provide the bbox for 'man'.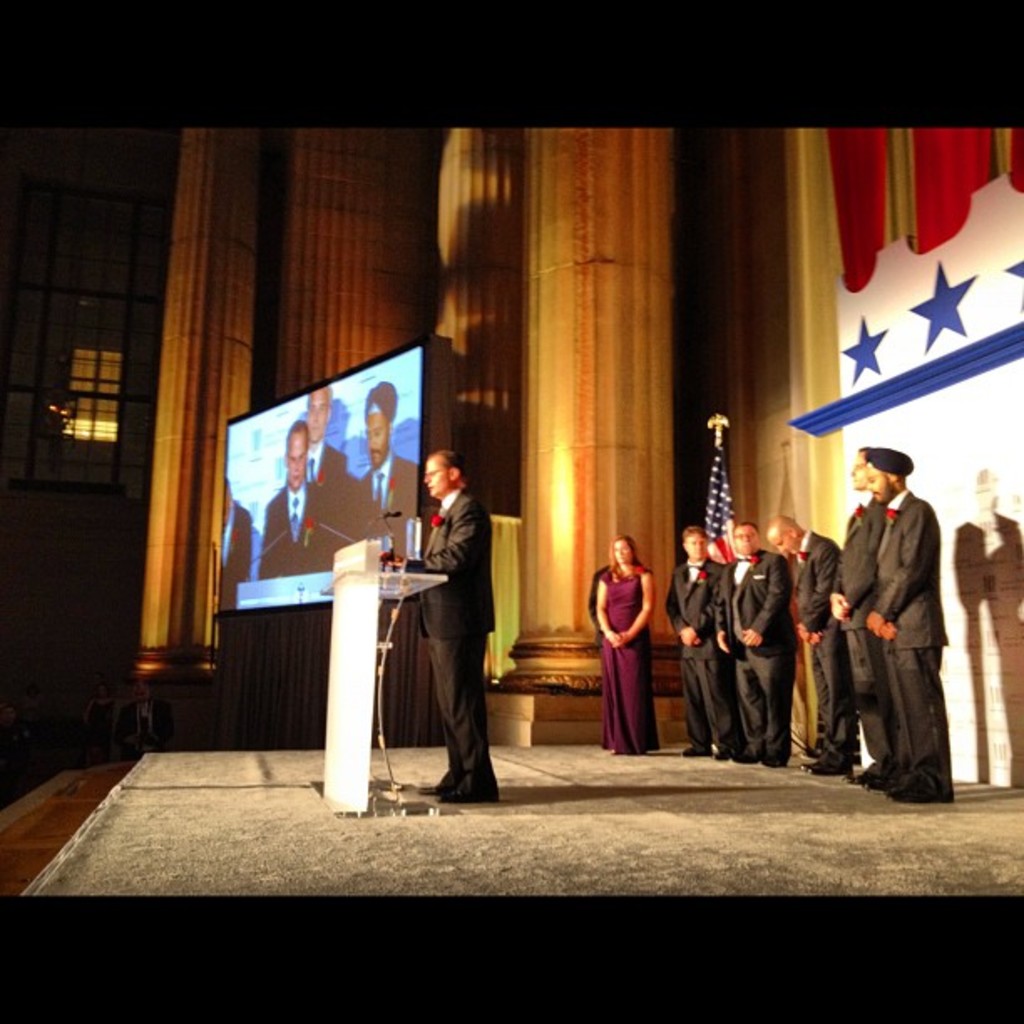
crop(766, 512, 842, 786).
